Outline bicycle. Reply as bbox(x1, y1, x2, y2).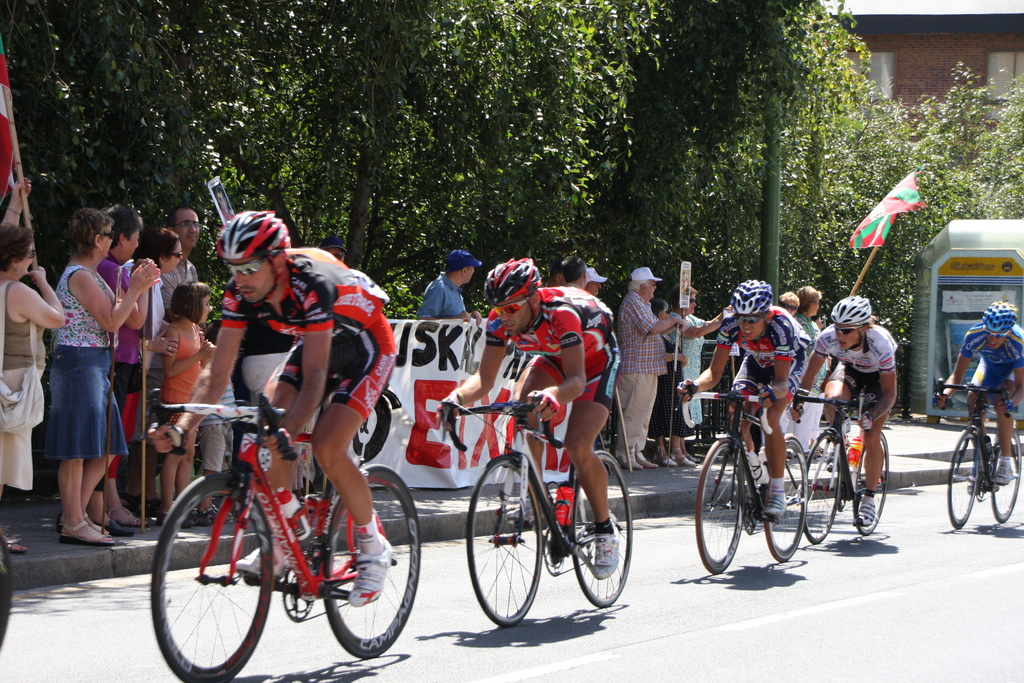
bbox(785, 383, 888, 547).
